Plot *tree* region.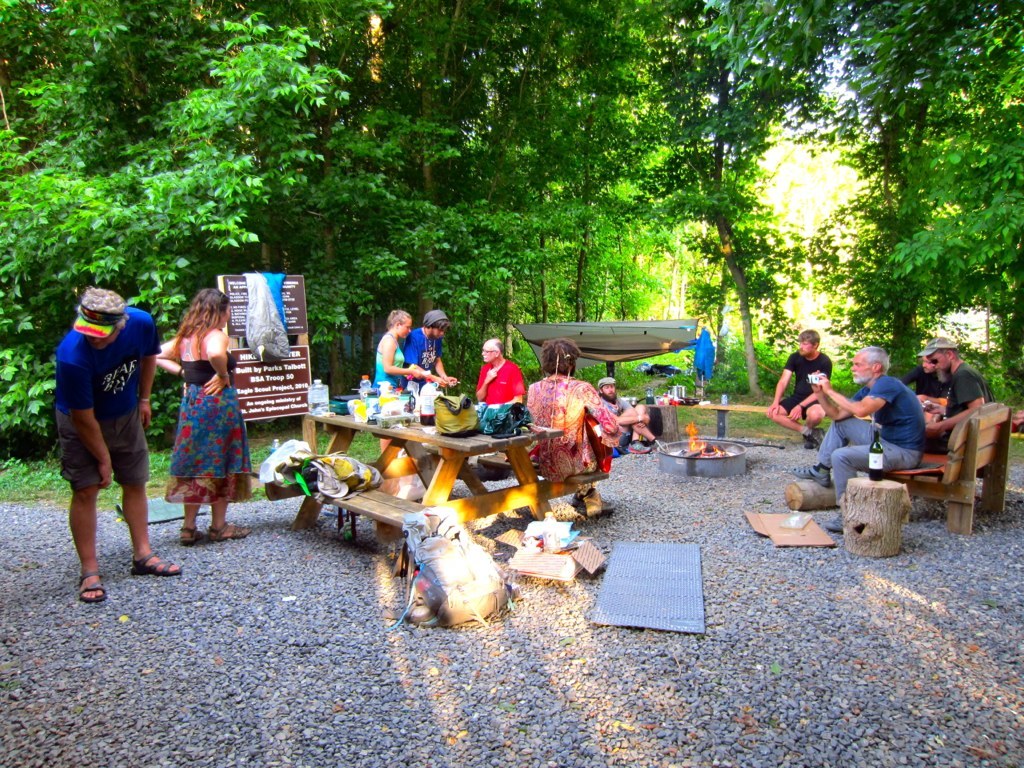
Plotted at left=861, top=45, right=1023, bottom=411.
